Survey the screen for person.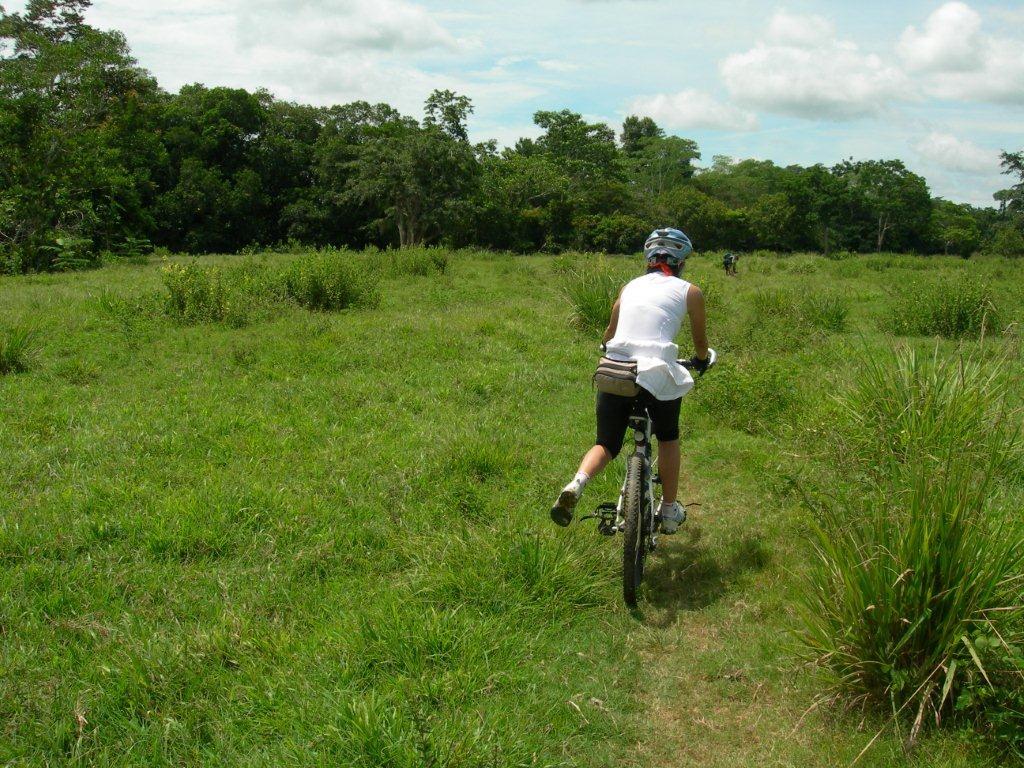
Survey found: box=[572, 234, 706, 603].
